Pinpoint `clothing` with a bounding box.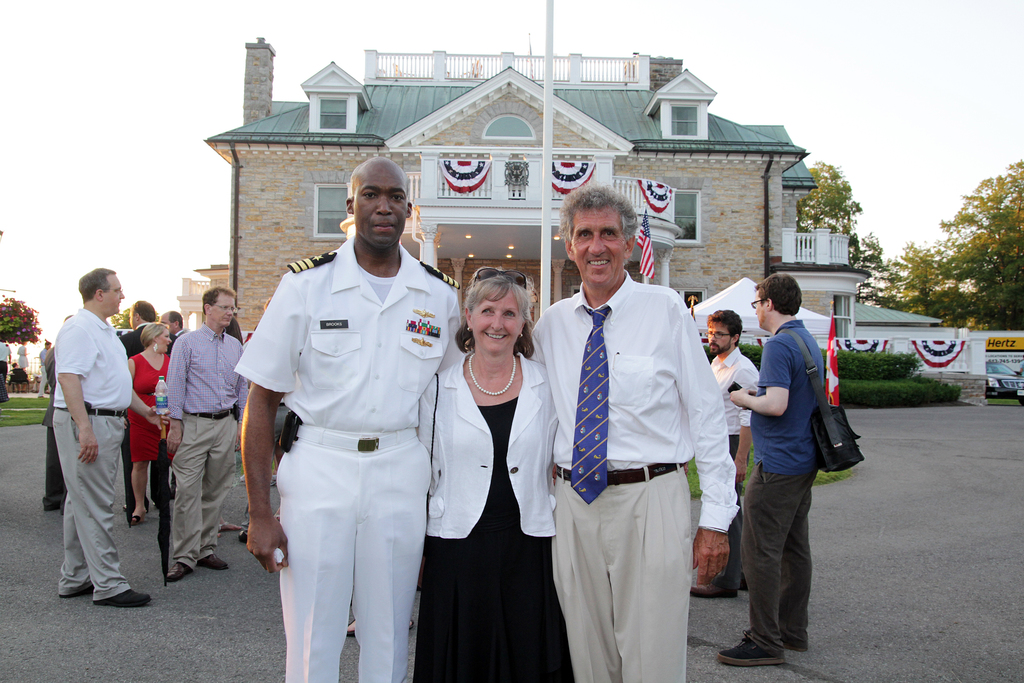
BBox(119, 320, 162, 509).
